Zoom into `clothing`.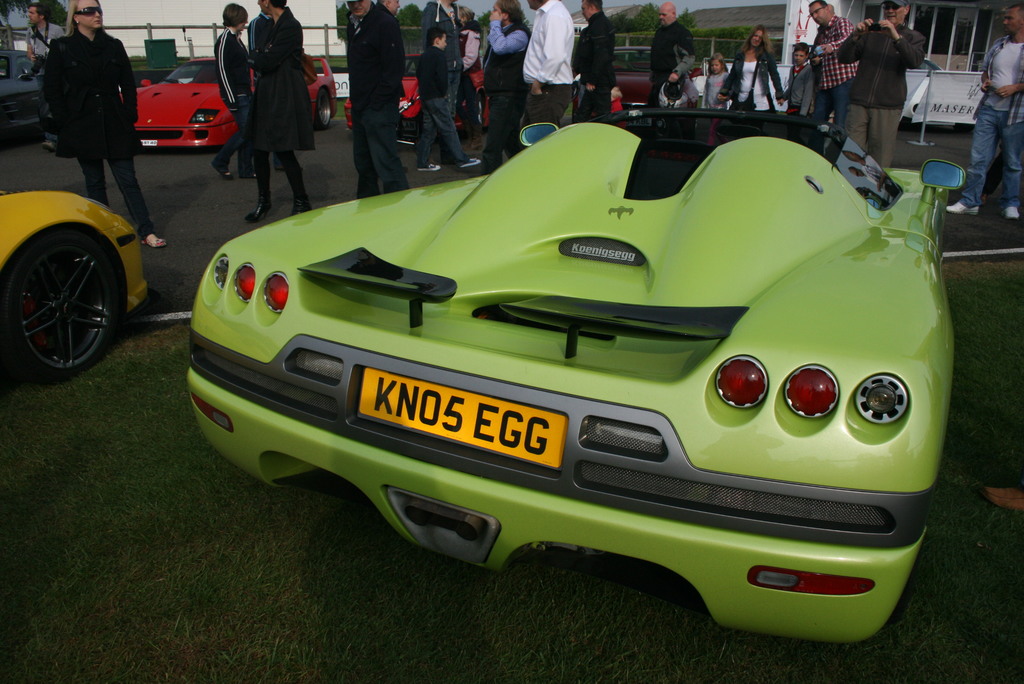
Zoom target: bbox=[567, 7, 617, 127].
